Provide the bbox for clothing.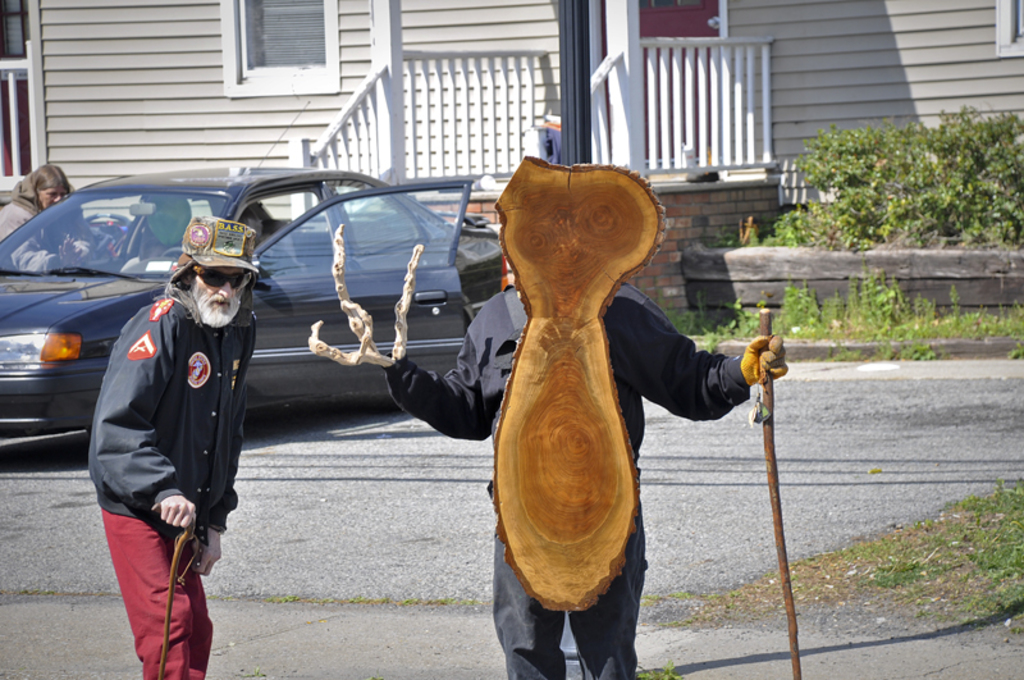
(88,291,256,679).
